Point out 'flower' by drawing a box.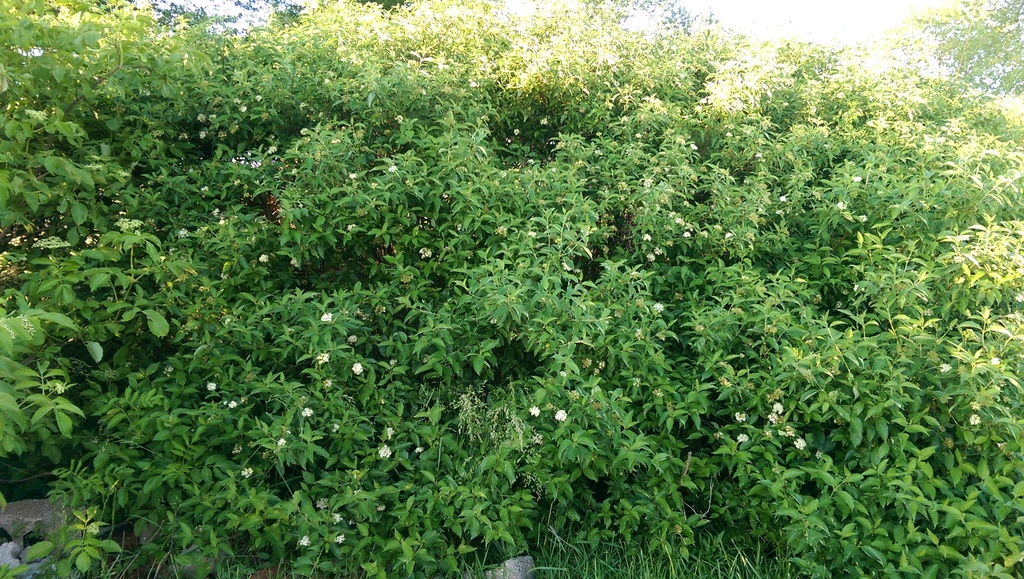
{"left": 792, "top": 440, "right": 805, "bottom": 449}.
